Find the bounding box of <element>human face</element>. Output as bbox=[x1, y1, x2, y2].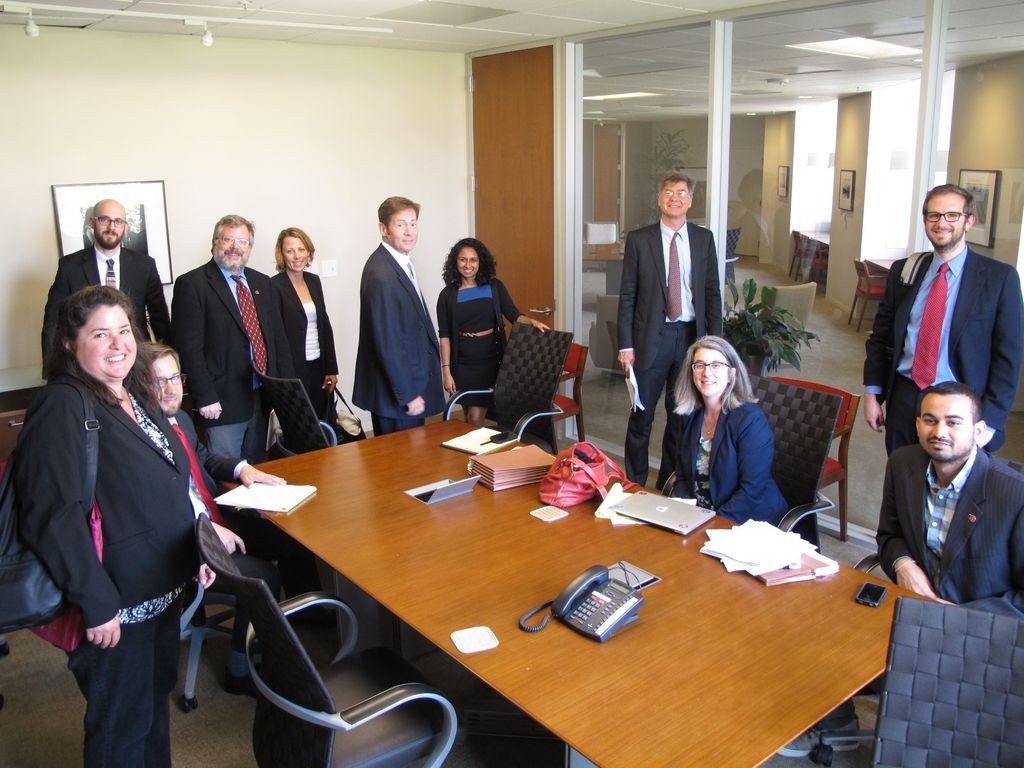
bbox=[79, 307, 138, 379].
